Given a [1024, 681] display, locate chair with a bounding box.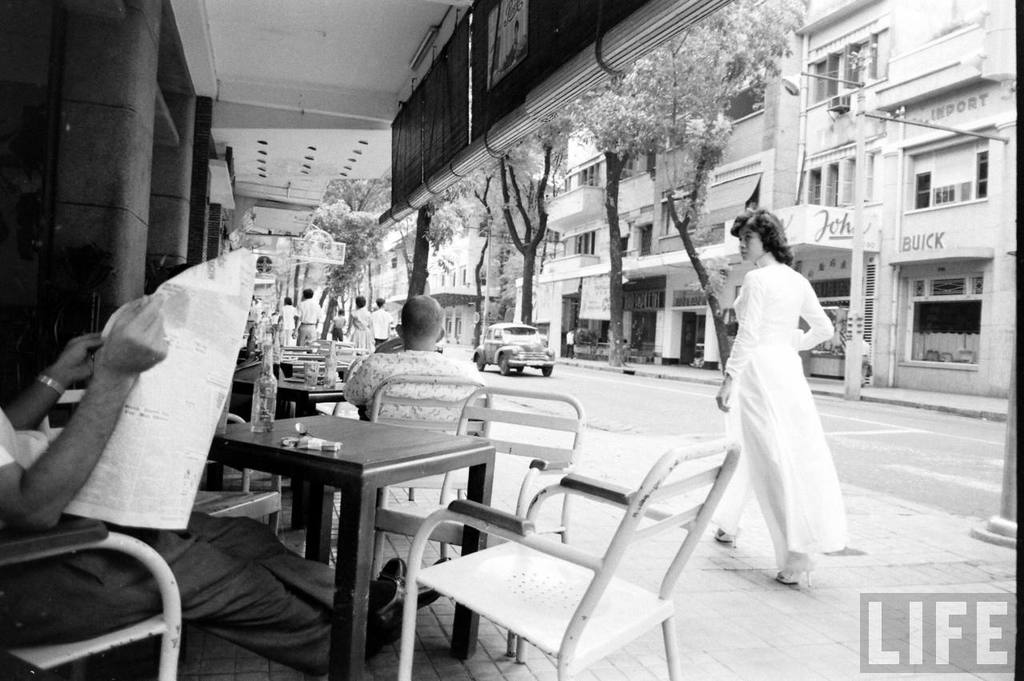
Located: l=0, t=515, r=184, b=680.
